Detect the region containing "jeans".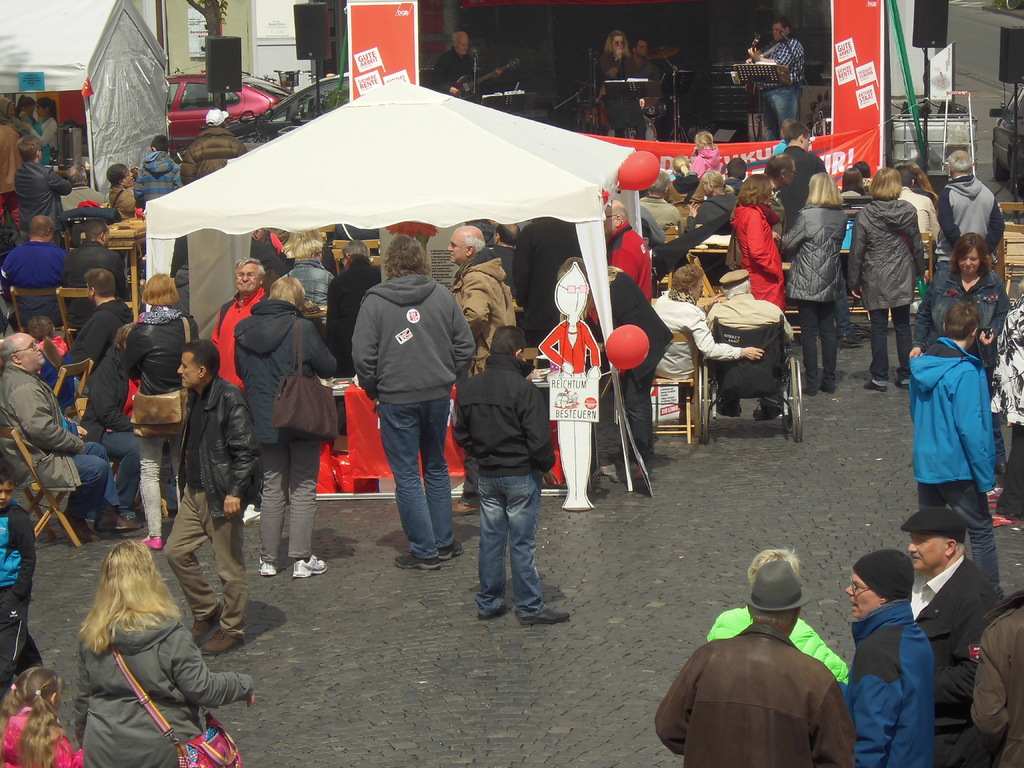
[x1=476, y1=479, x2=550, y2=637].
